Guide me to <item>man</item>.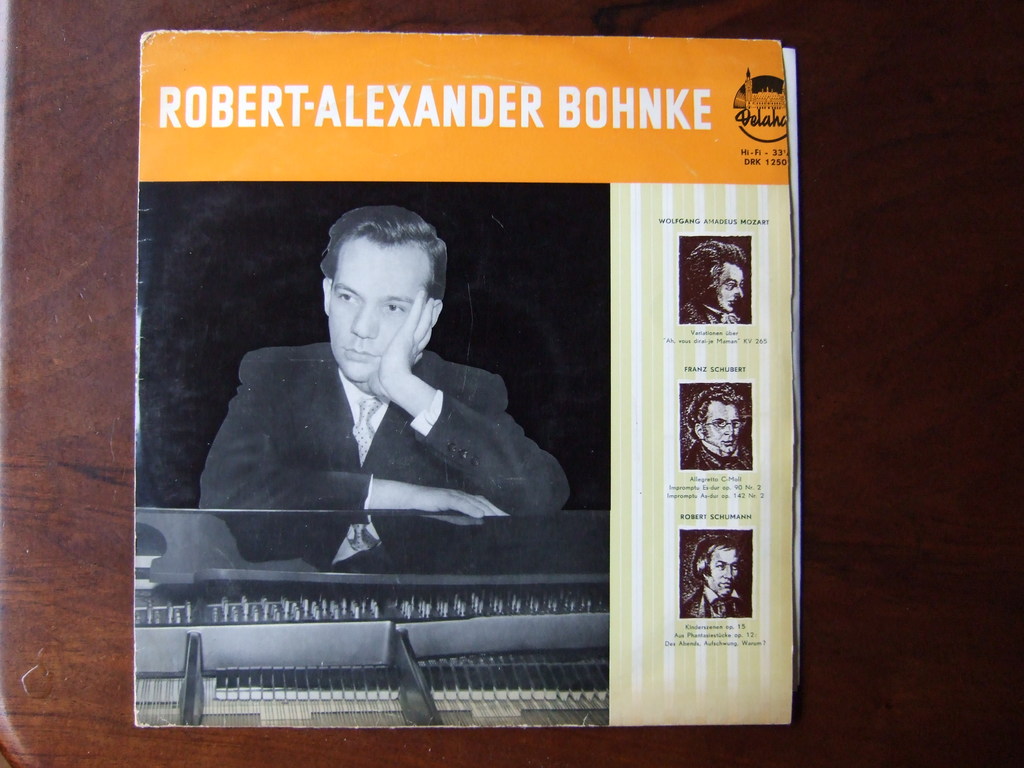
Guidance: {"x1": 678, "y1": 237, "x2": 749, "y2": 323}.
